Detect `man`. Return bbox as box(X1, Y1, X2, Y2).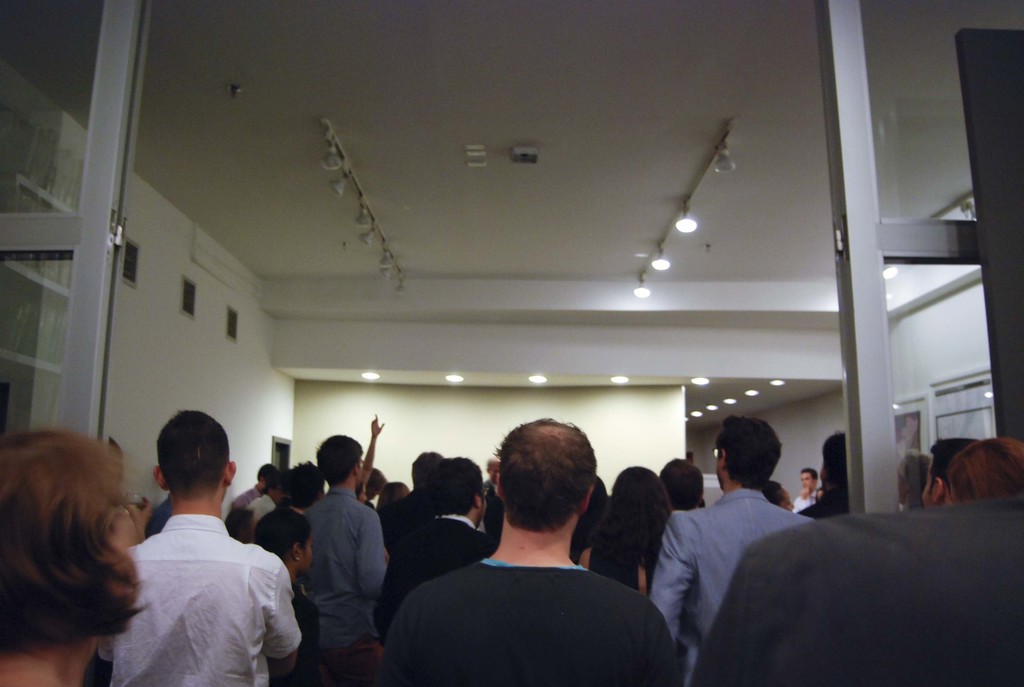
box(385, 454, 490, 624).
